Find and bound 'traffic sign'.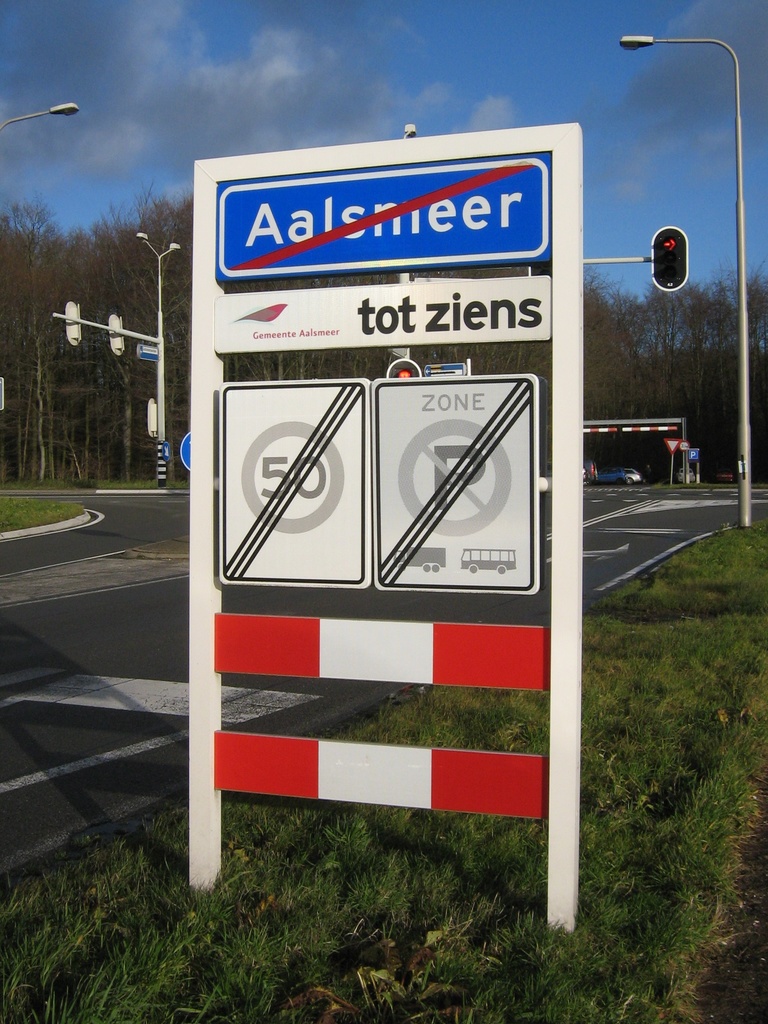
Bound: 218, 378, 369, 585.
